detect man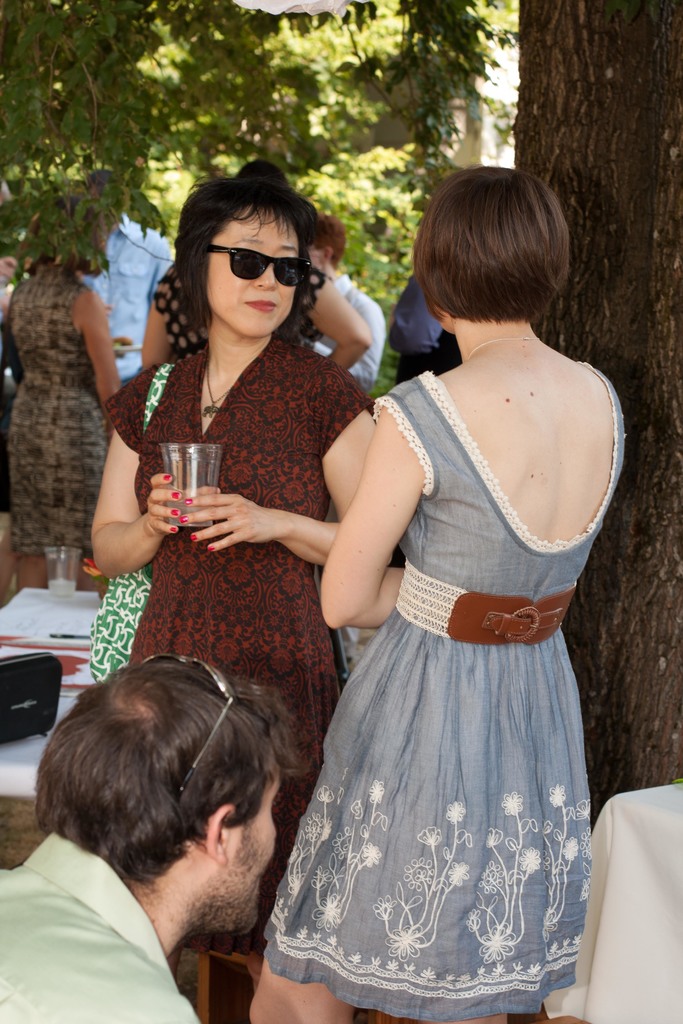
{"x1": 0, "y1": 653, "x2": 346, "y2": 1022}
